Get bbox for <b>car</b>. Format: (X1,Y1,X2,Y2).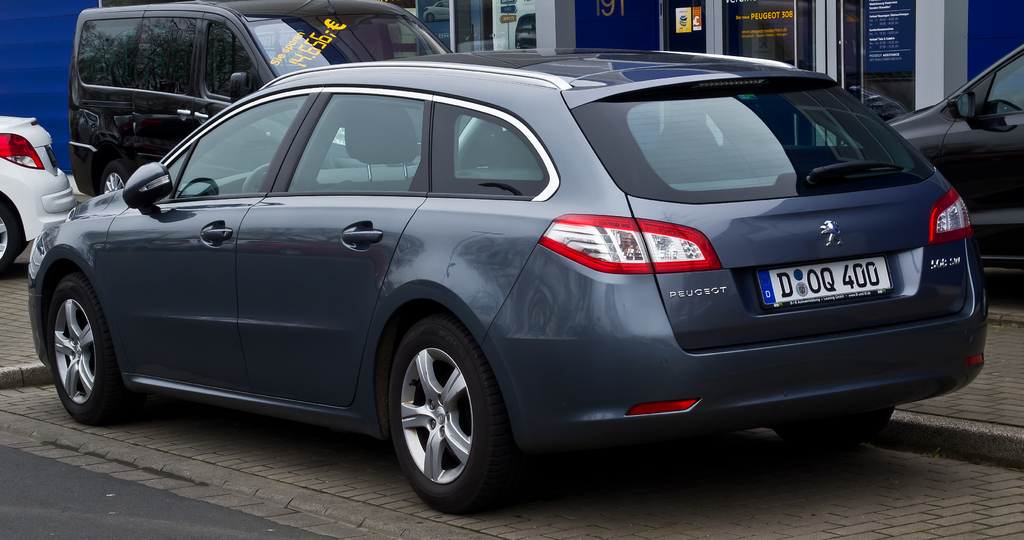
(842,44,1023,287).
